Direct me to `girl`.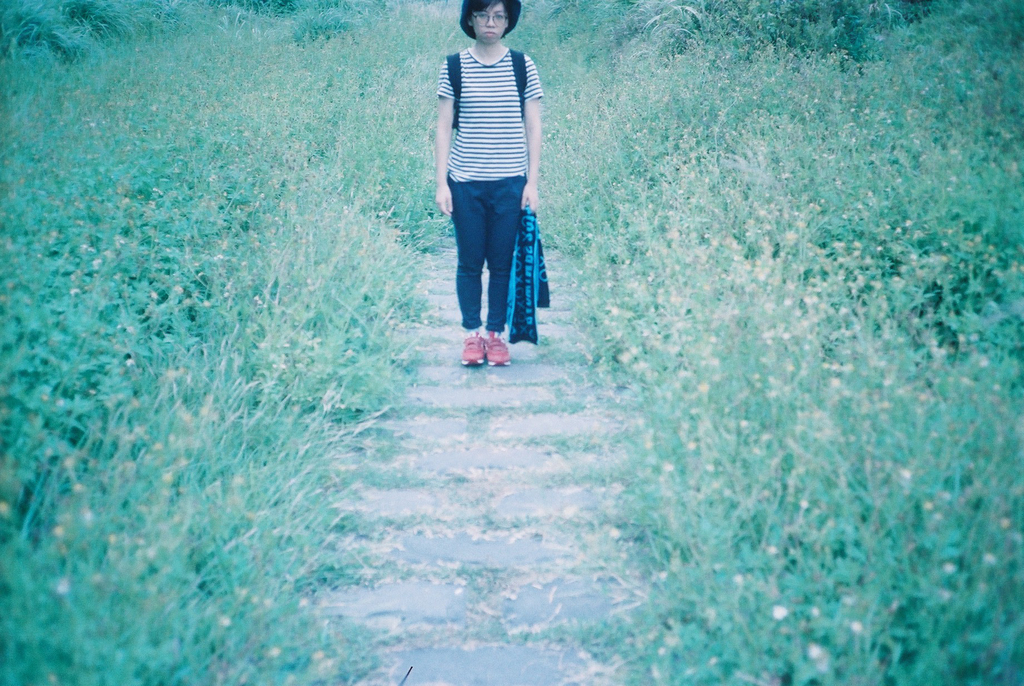
Direction: <bbox>435, 0, 545, 369</bbox>.
